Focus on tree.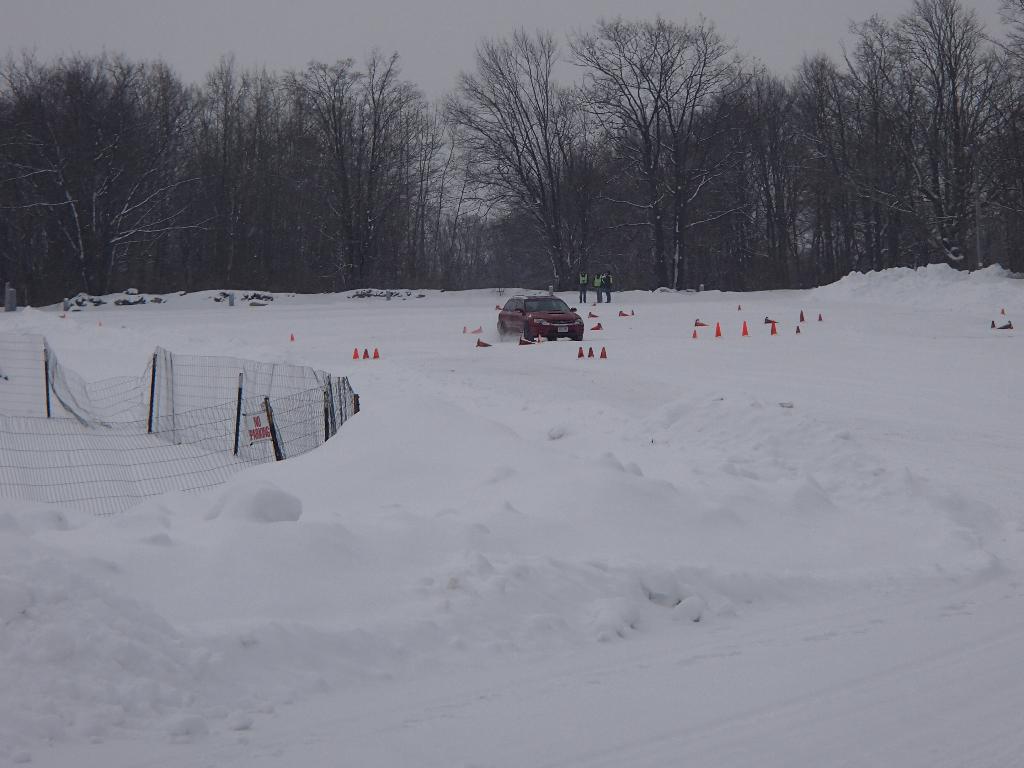
Focused at 150:41:271:288.
